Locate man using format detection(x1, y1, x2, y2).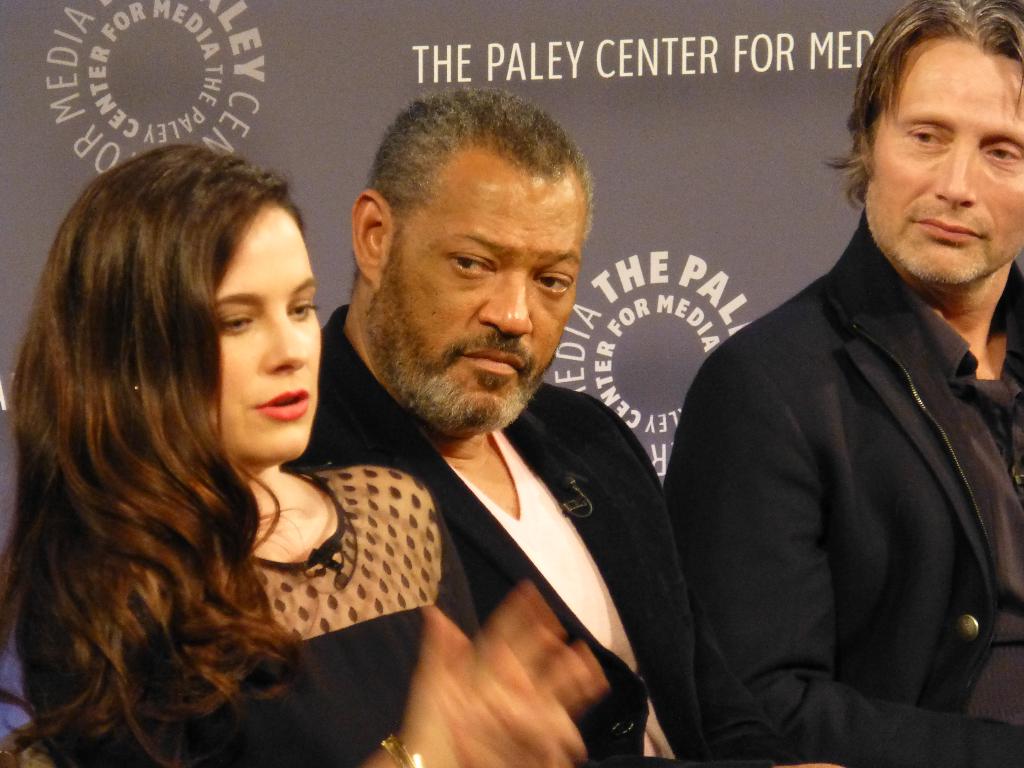
detection(282, 83, 802, 767).
